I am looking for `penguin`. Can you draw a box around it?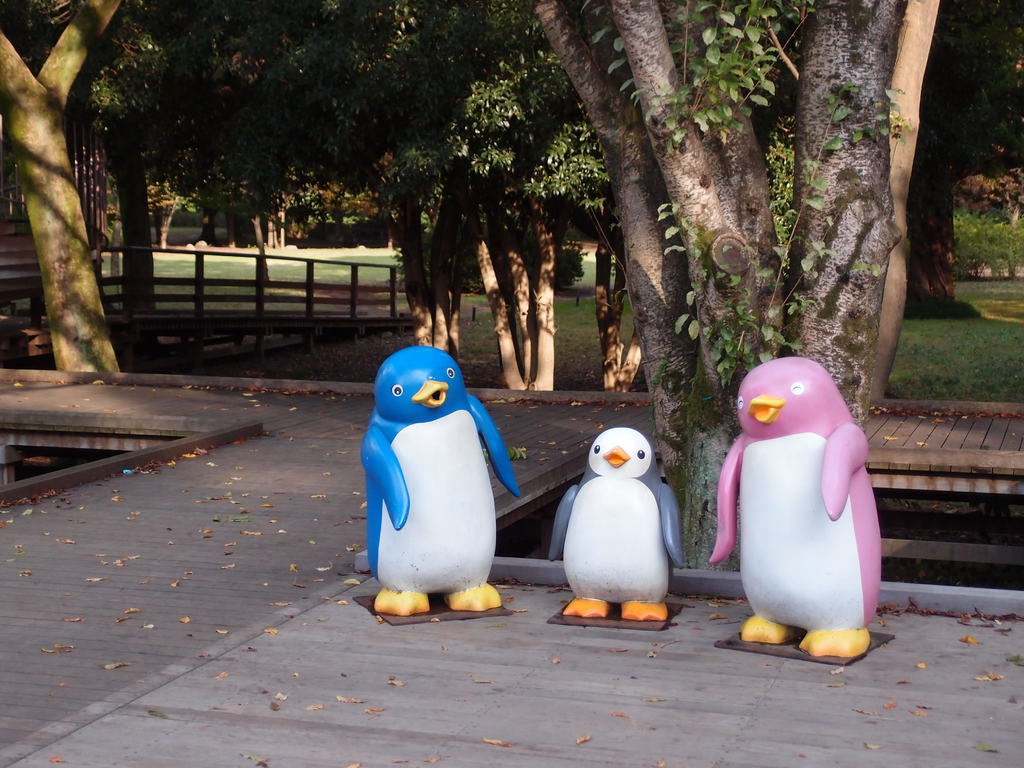
Sure, the bounding box is region(547, 426, 688, 618).
